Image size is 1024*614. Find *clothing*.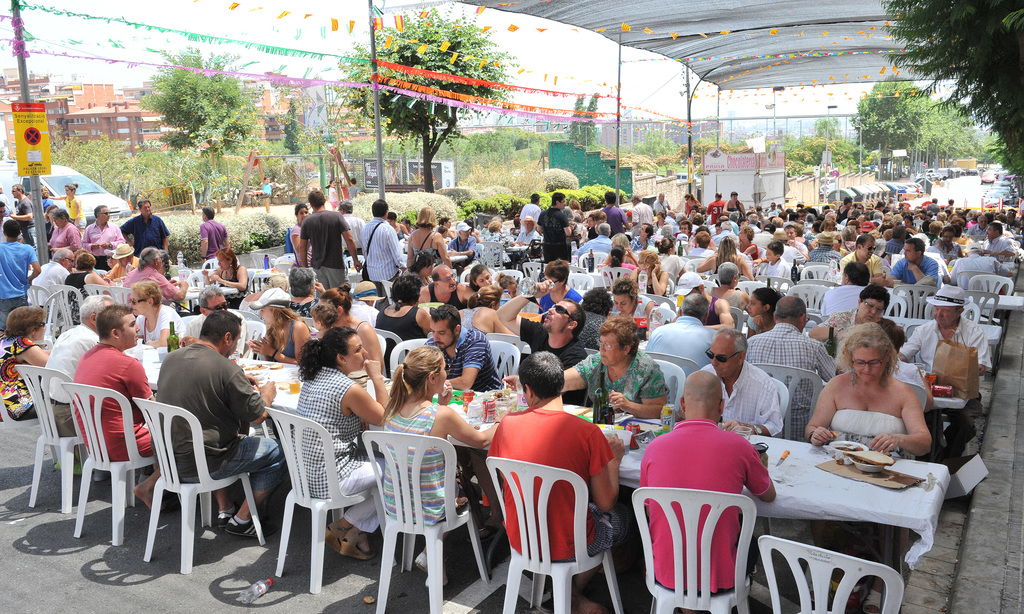
locate(705, 198, 721, 221).
